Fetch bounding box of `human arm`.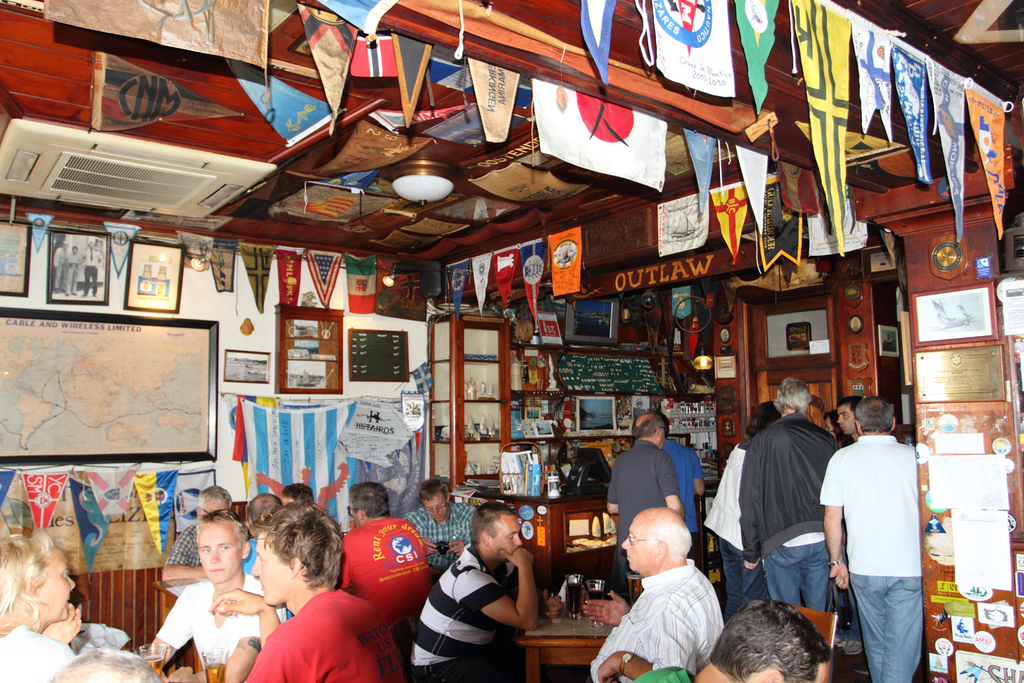
Bbox: left=159, top=529, right=207, bottom=580.
